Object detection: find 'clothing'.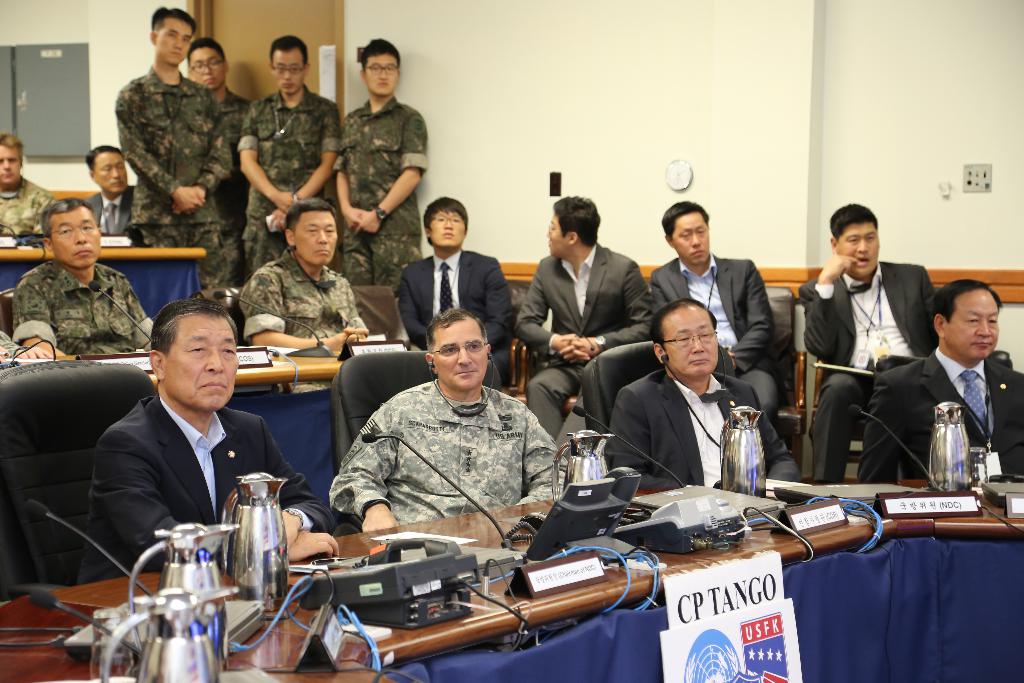
{"left": 860, "top": 342, "right": 1023, "bottom": 482}.
